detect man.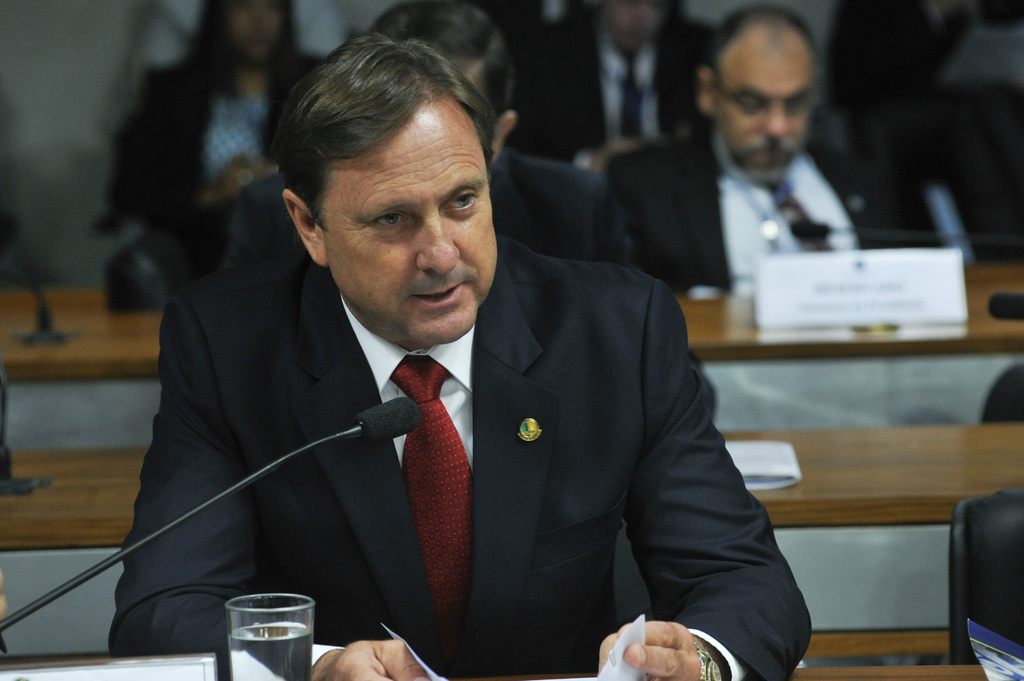
Detected at l=610, t=0, r=933, b=298.
